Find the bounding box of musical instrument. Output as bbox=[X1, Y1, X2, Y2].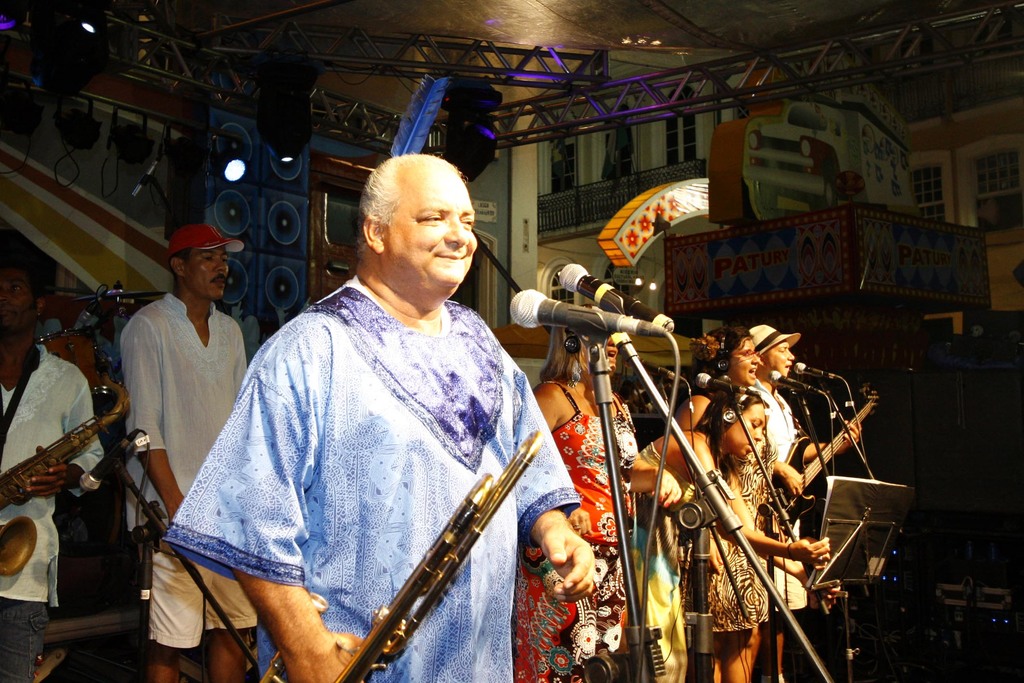
bbox=[72, 283, 186, 311].
